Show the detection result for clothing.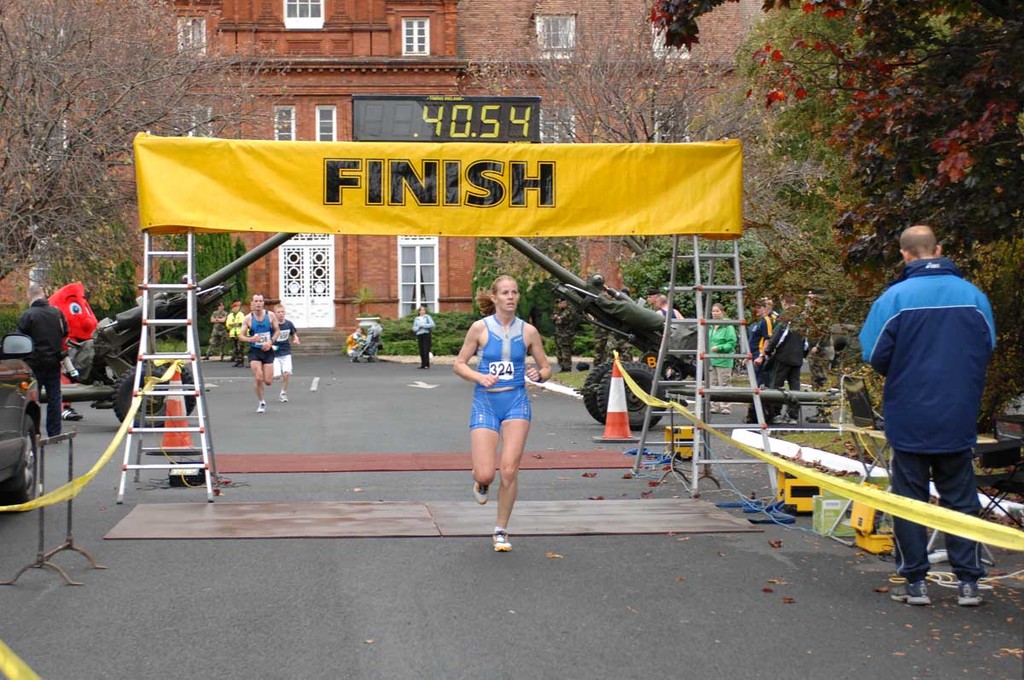
<bbox>659, 299, 680, 324</bbox>.
